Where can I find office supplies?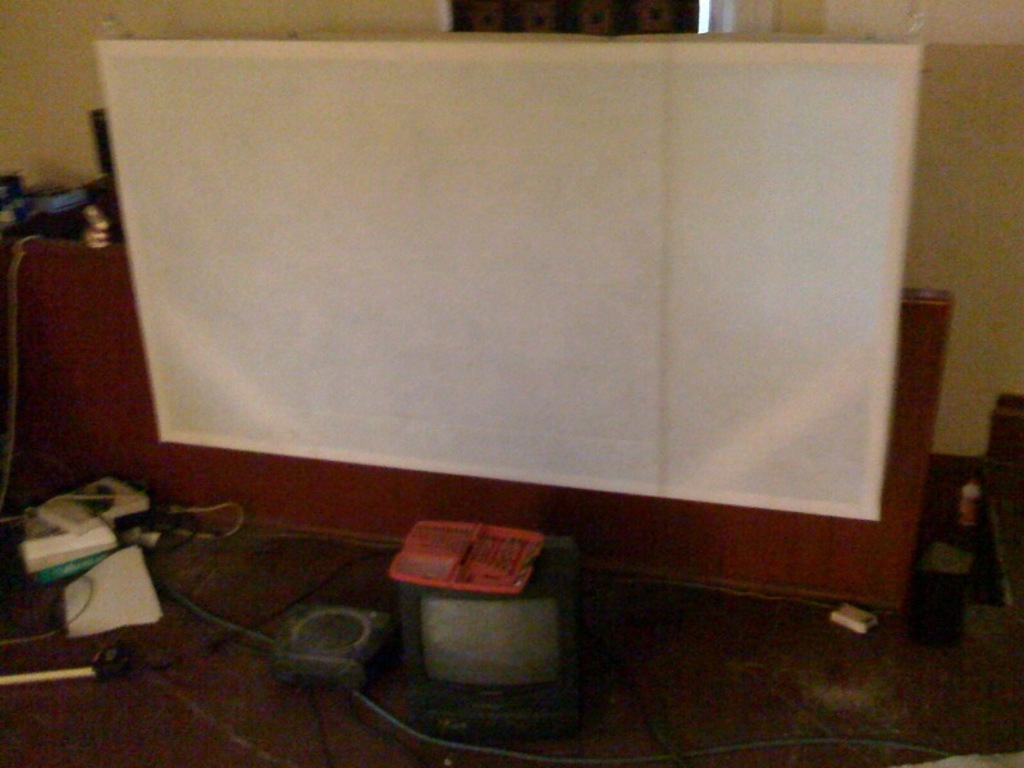
You can find it at locate(0, 635, 122, 690).
